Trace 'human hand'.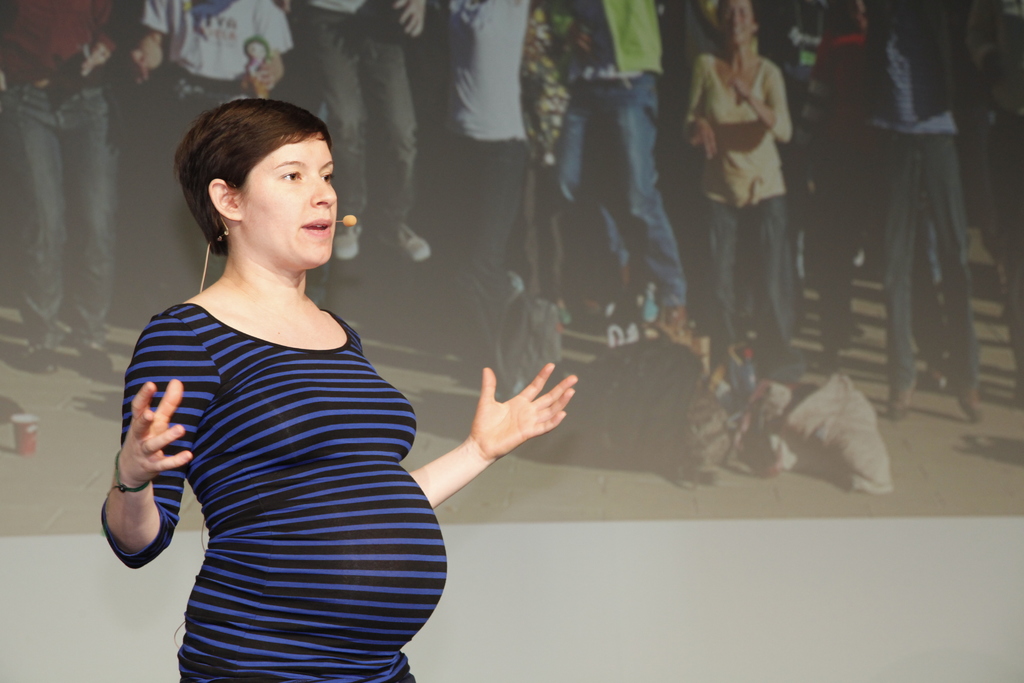
Traced to x1=392 y1=0 x2=426 y2=39.
